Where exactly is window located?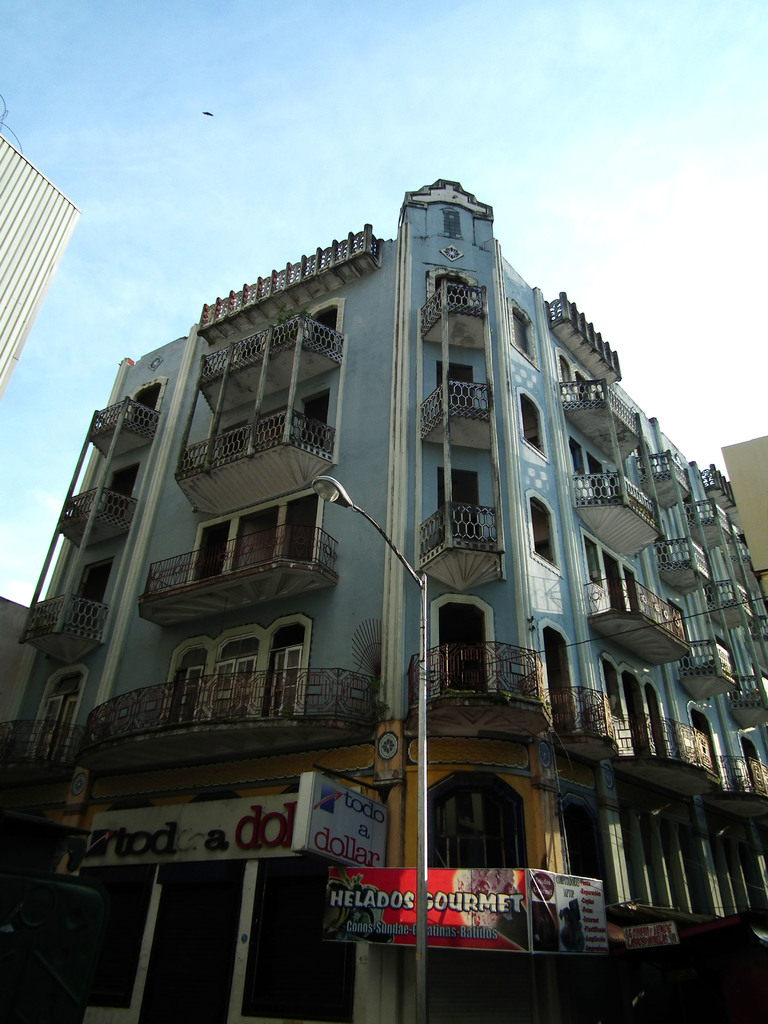
Its bounding box is box=[446, 602, 490, 691].
